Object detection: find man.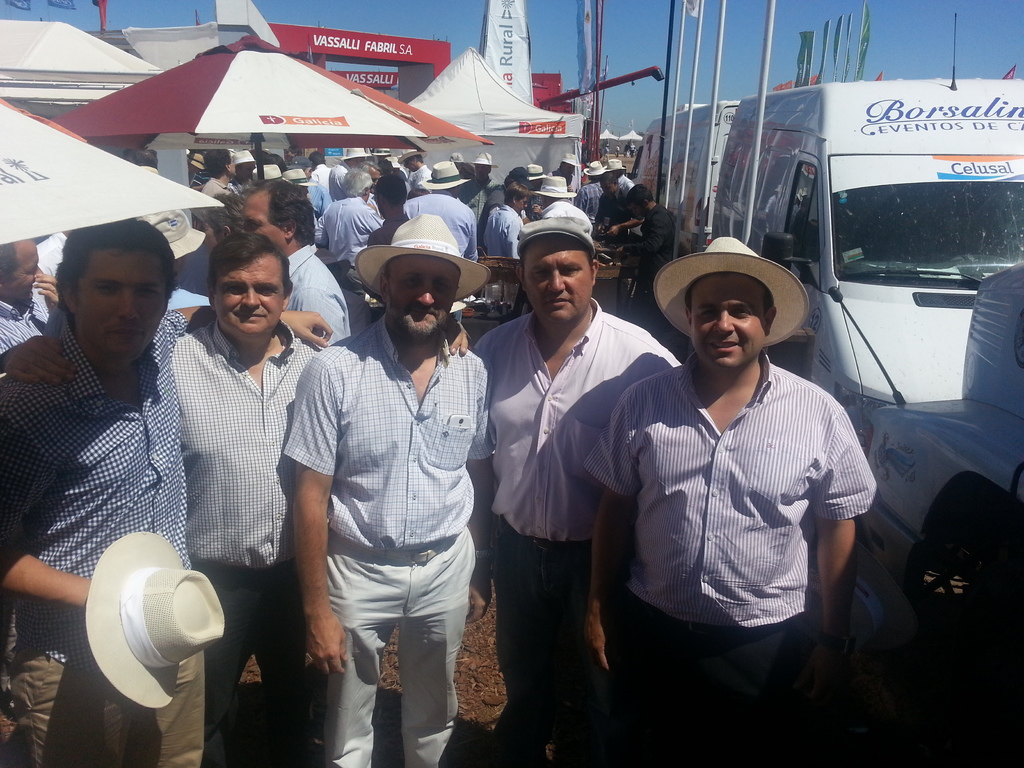
<region>481, 184, 536, 262</region>.
